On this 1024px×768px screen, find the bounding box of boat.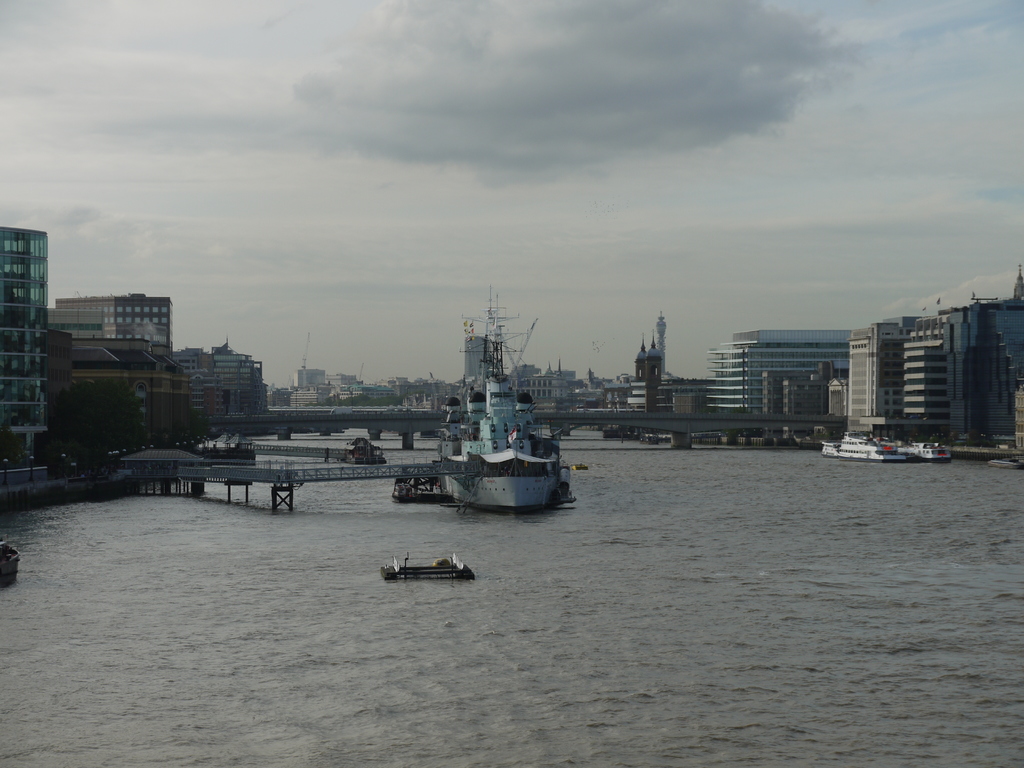
Bounding box: {"x1": 435, "y1": 286, "x2": 568, "y2": 513}.
